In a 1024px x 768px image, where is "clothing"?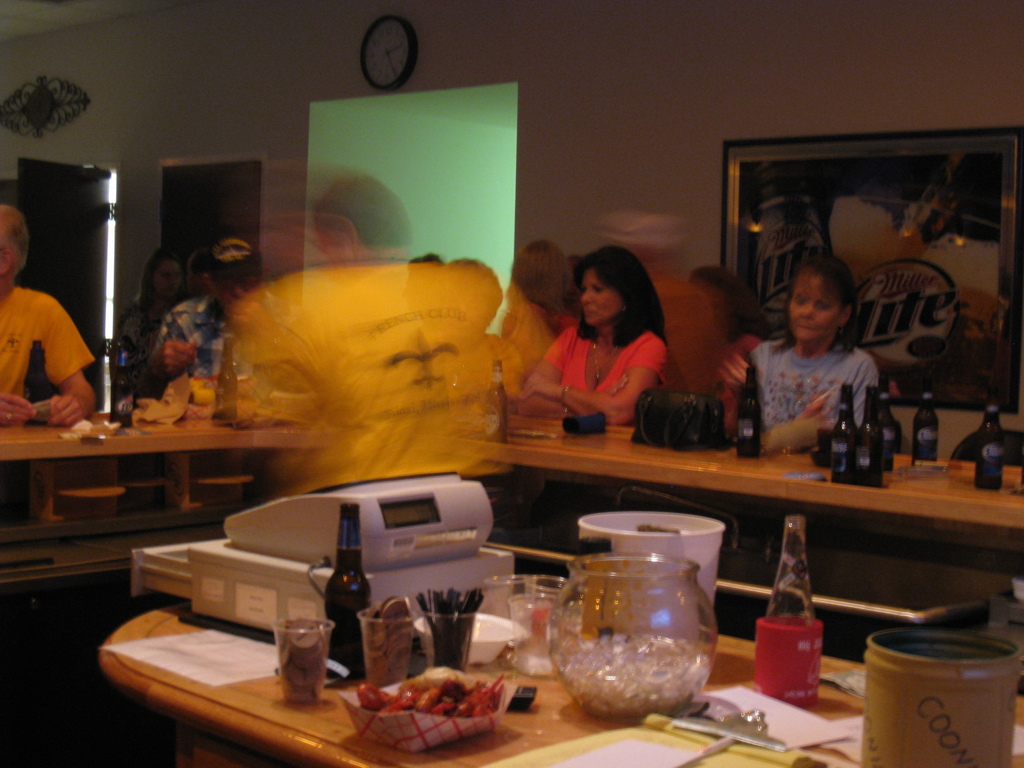
[left=155, top=291, right=230, bottom=378].
